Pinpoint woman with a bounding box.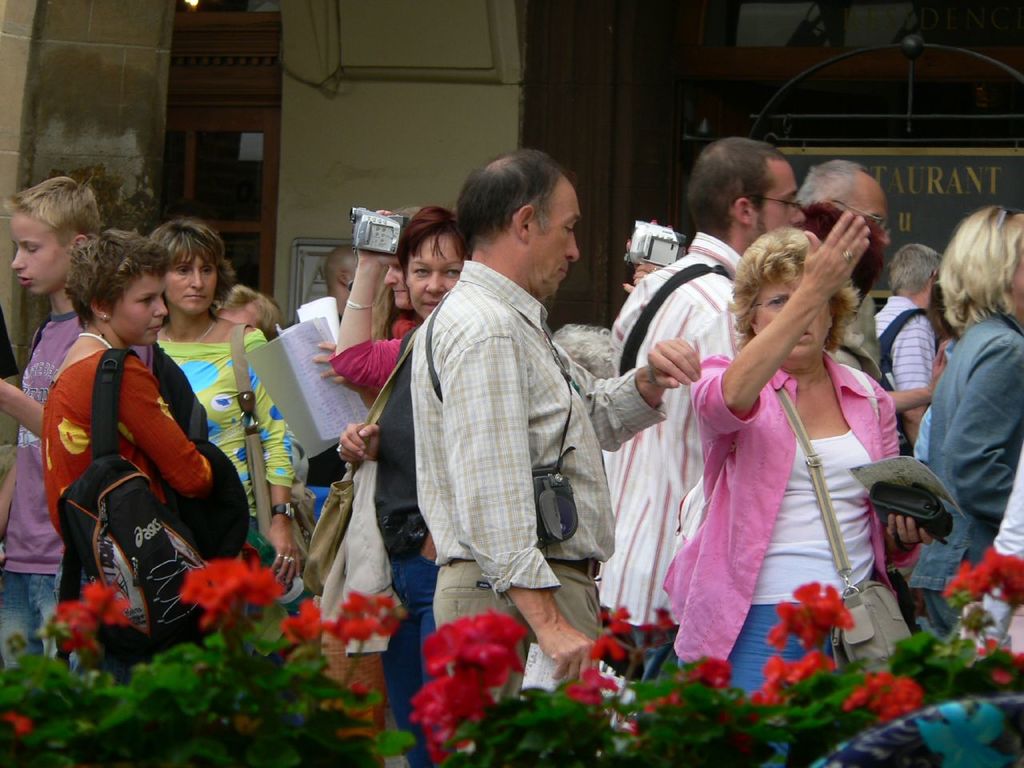
bbox=(901, 199, 1023, 642).
